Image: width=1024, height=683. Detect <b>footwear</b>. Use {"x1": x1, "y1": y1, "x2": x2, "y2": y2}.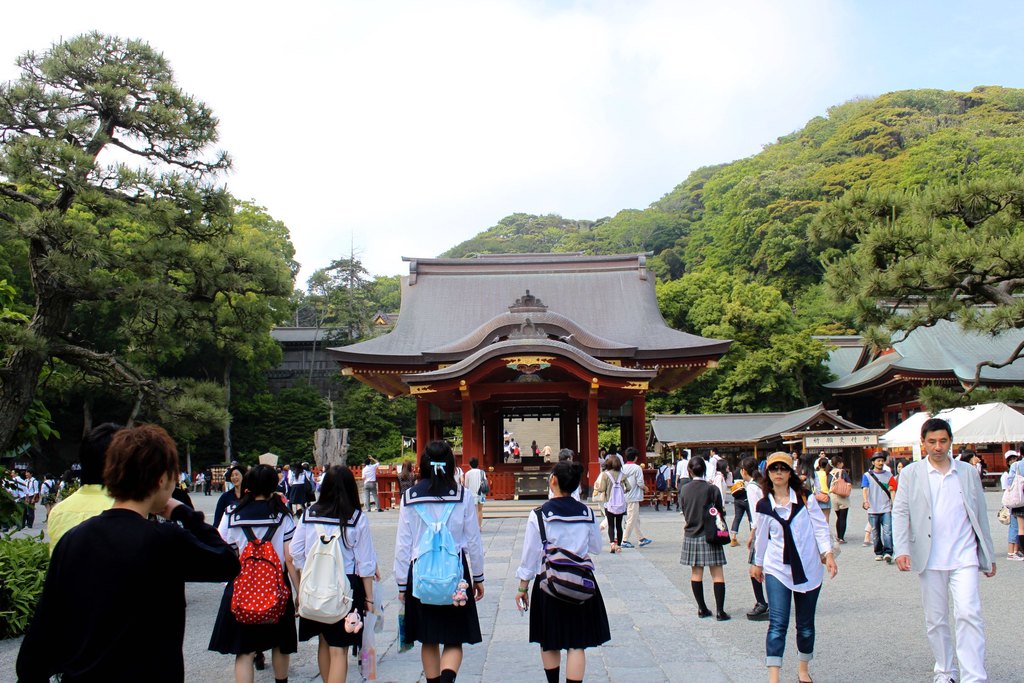
{"x1": 667, "y1": 505, "x2": 672, "y2": 510}.
